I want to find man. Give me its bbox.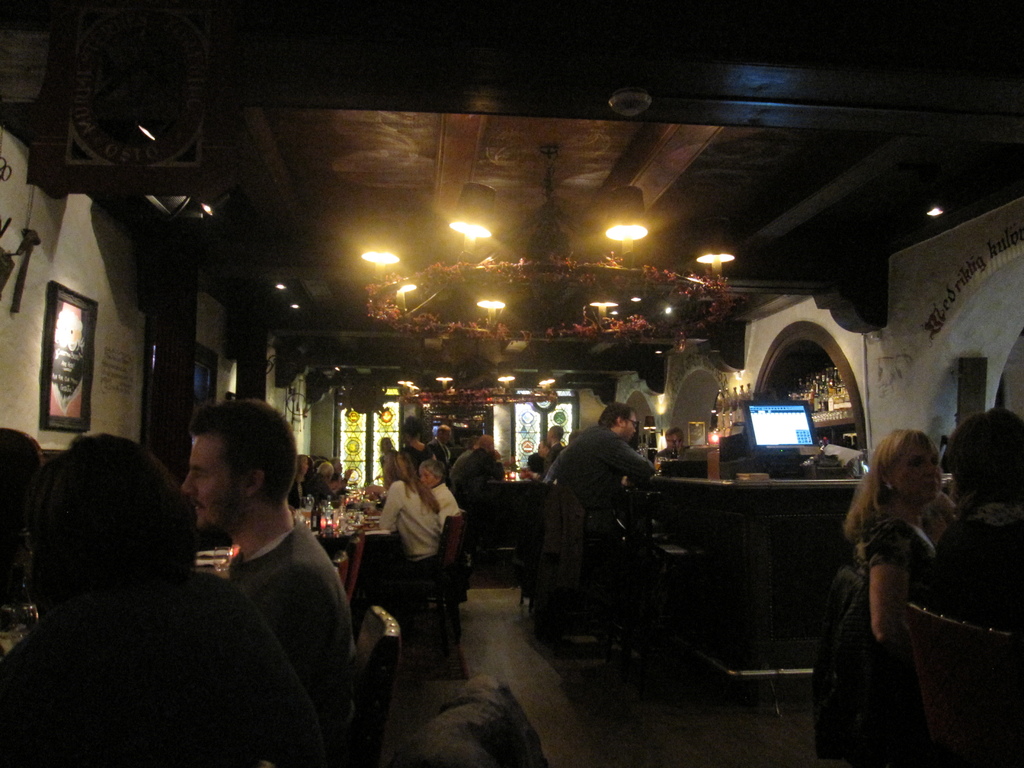
bbox=(546, 397, 669, 621).
